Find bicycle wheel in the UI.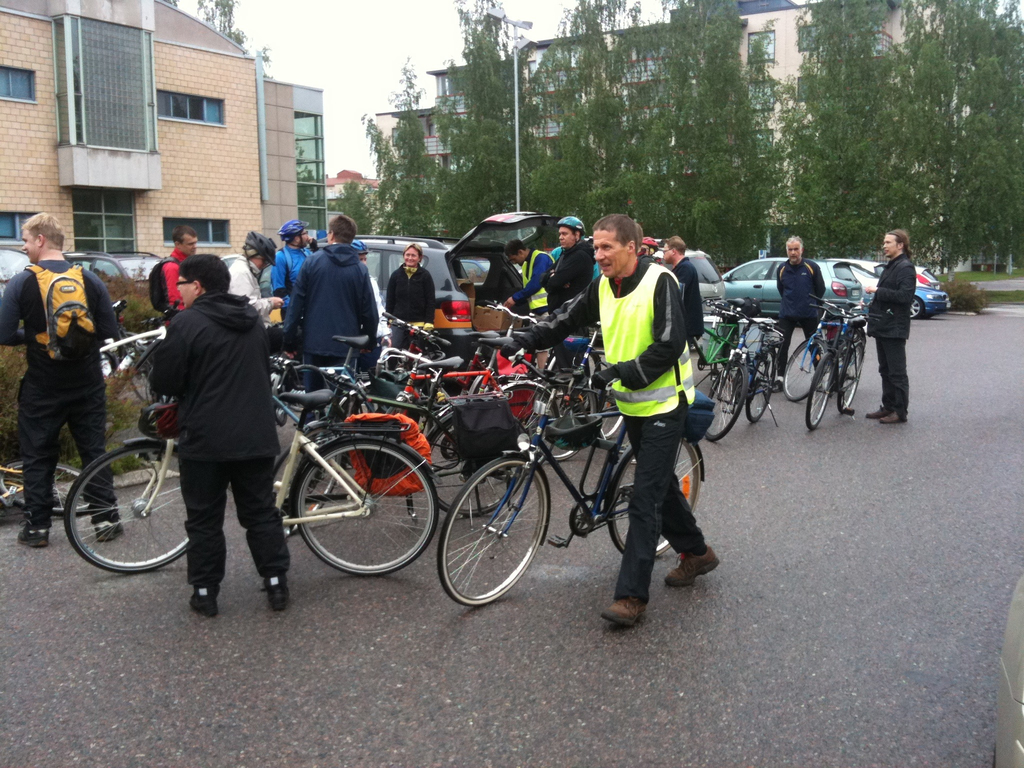
UI element at pyautogui.locateOnScreen(293, 436, 440, 575).
